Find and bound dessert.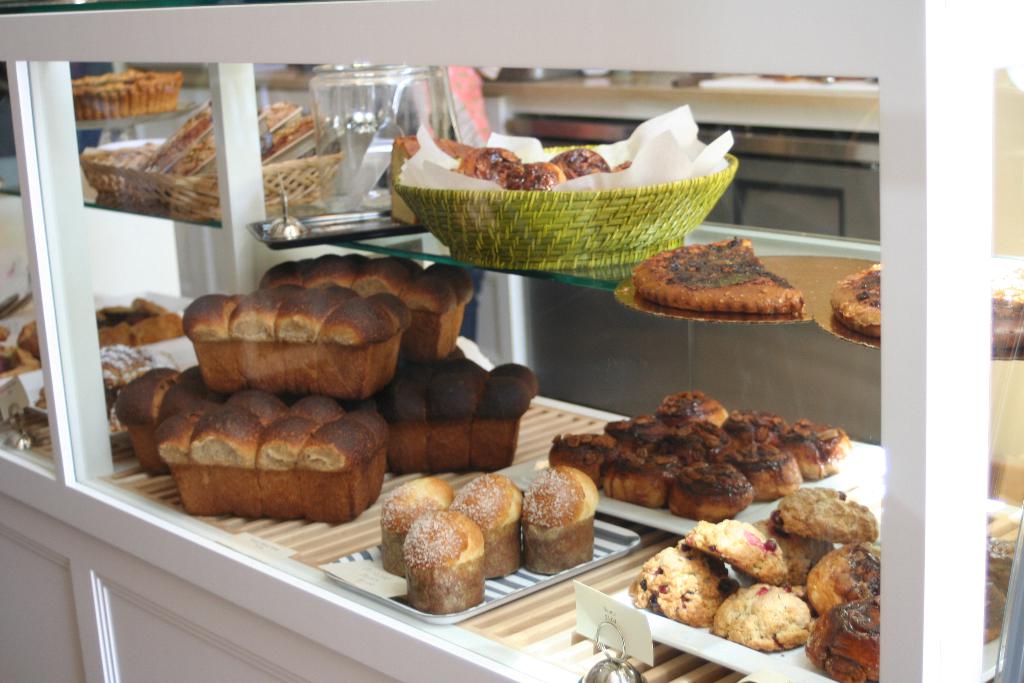
Bound: detection(184, 285, 410, 401).
